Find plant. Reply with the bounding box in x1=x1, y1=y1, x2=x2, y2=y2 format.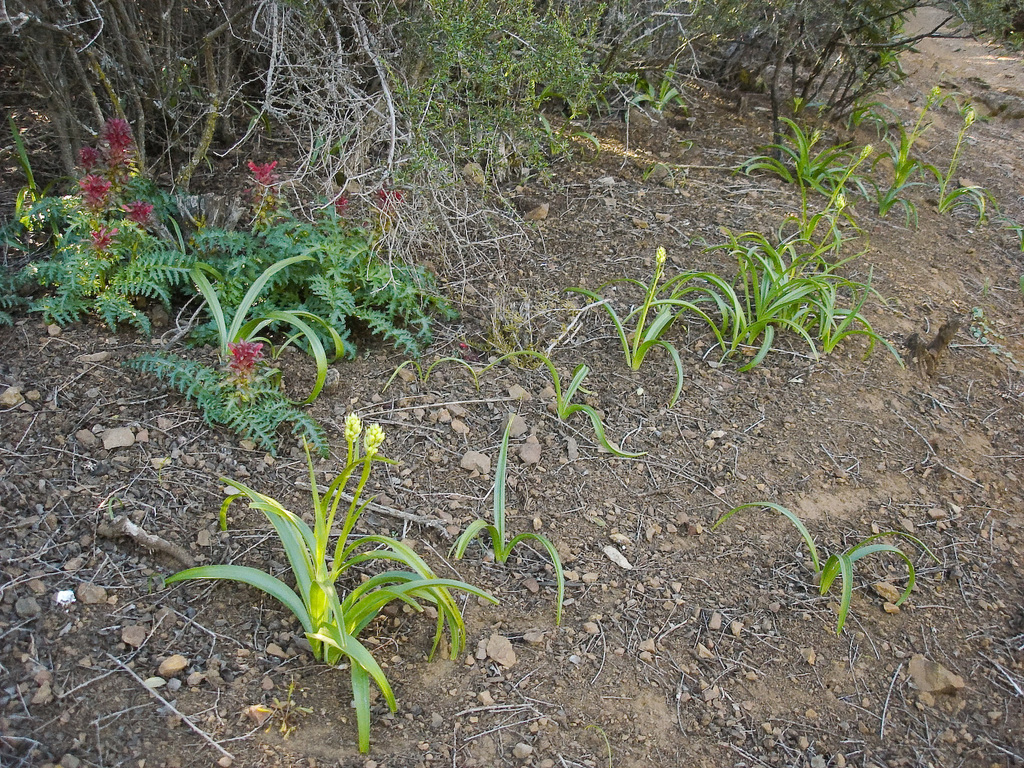
x1=190, y1=160, x2=460, y2=369.
